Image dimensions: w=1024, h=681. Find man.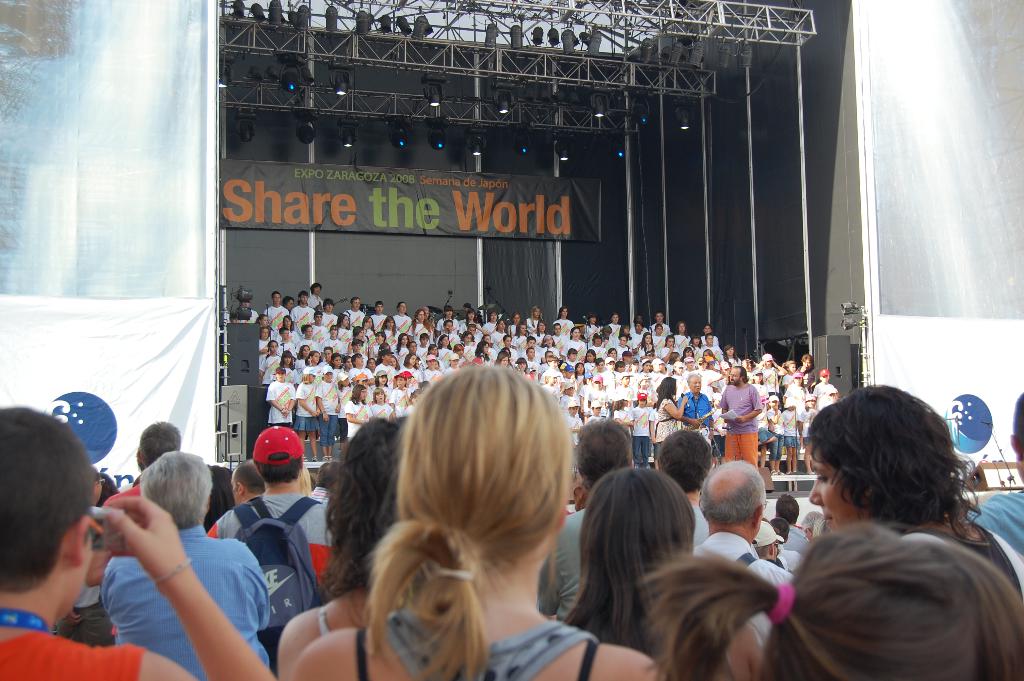
775:512:803:571.
